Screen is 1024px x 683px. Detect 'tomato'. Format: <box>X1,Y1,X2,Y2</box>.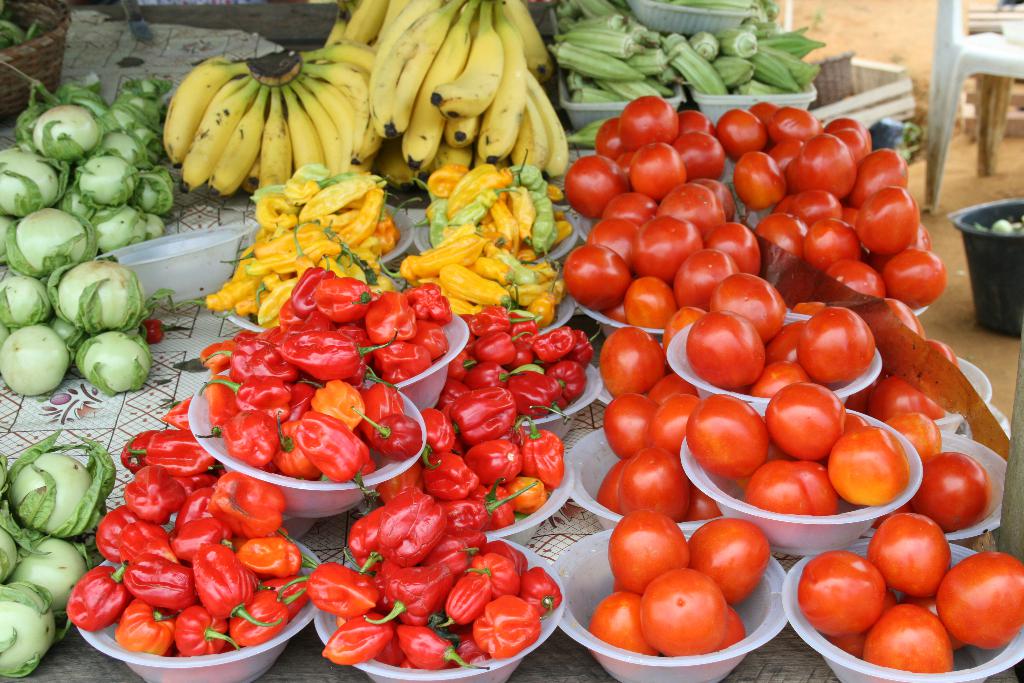
<box>621,95,676,149</box>.
